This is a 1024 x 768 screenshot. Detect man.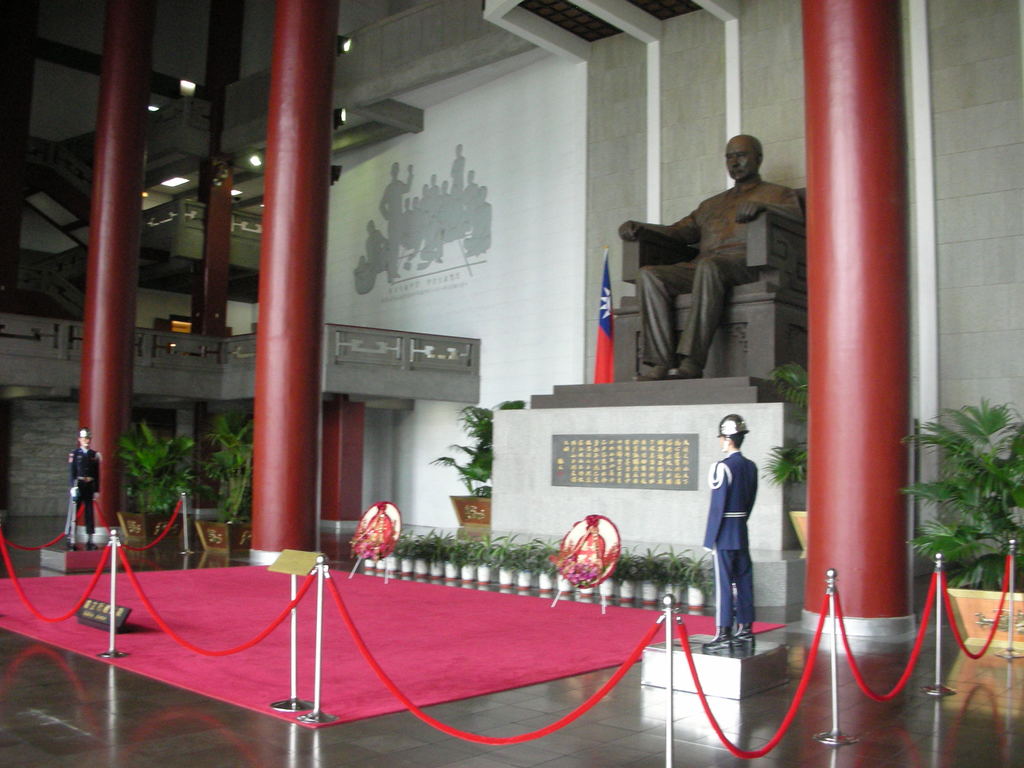
67/424/100/547.
